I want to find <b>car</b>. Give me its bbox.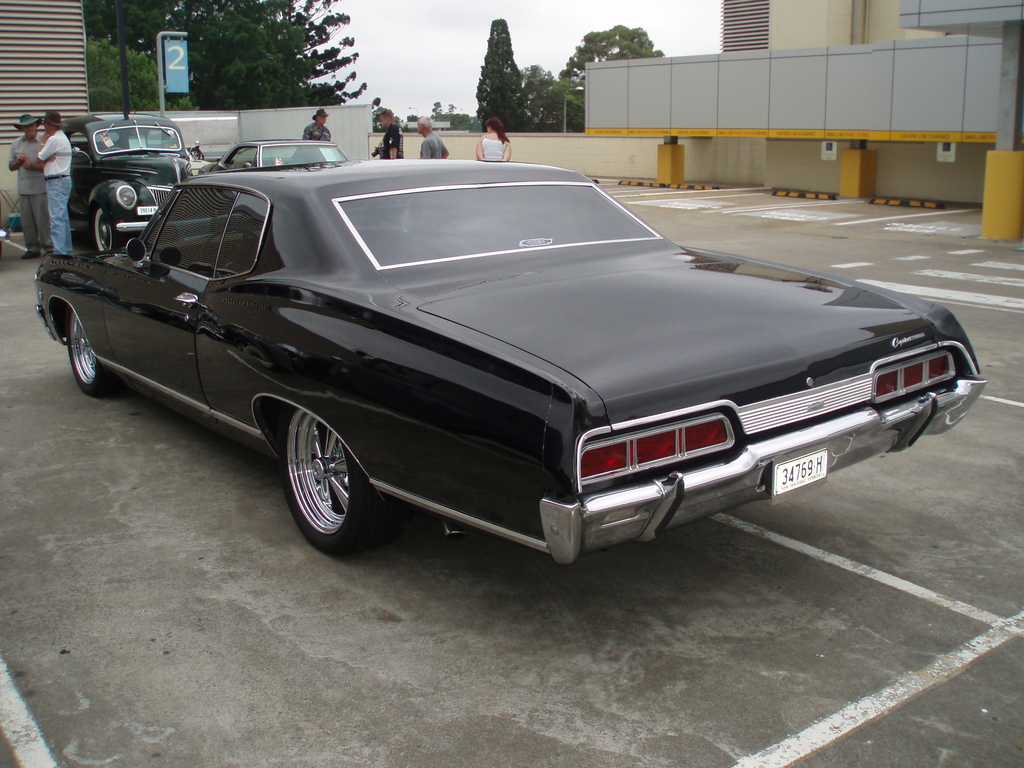
34,151,989,566.
